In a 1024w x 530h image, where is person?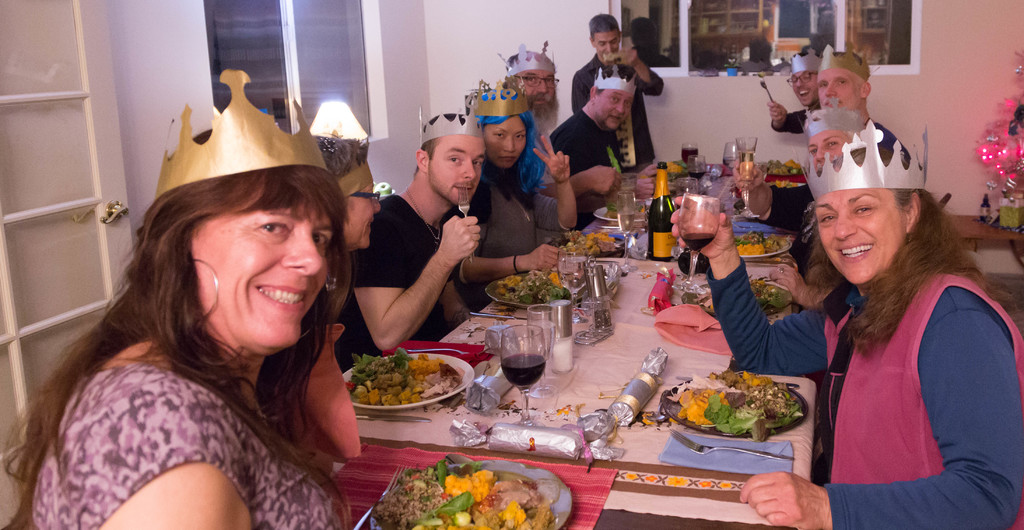
left=814, top=44, right=911, bottom=160.
